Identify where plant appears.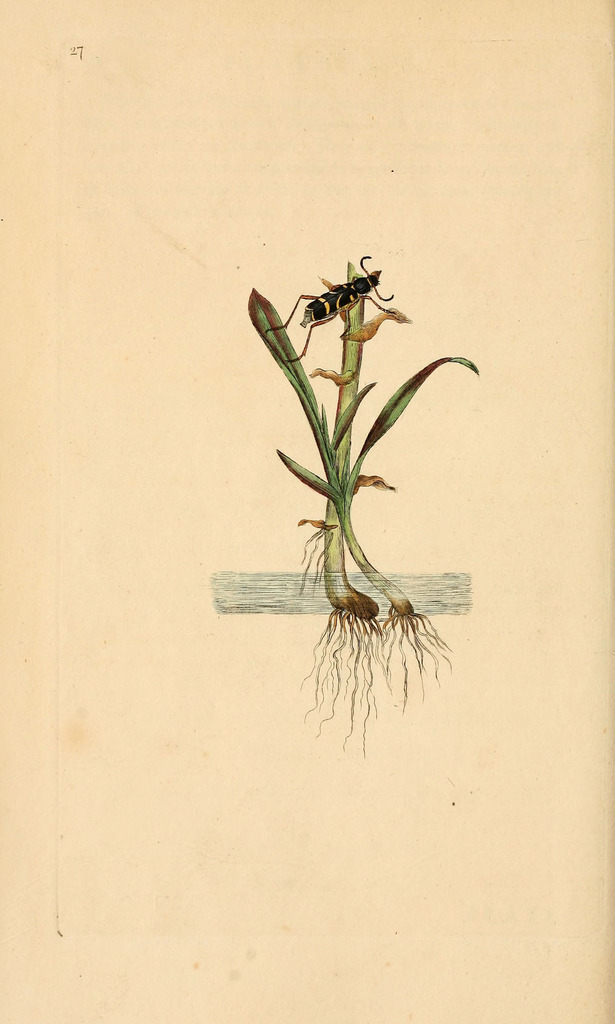
Appears at BBox(247, 259, 480, 756).
